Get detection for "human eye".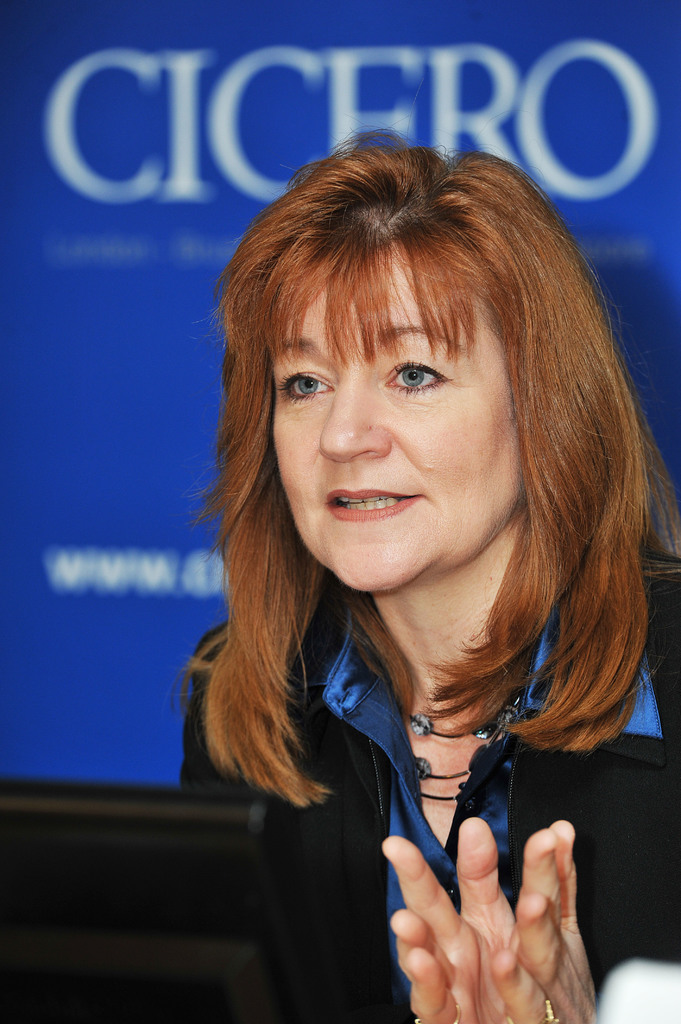
Detection: box=[375, 350, 450, 394].
